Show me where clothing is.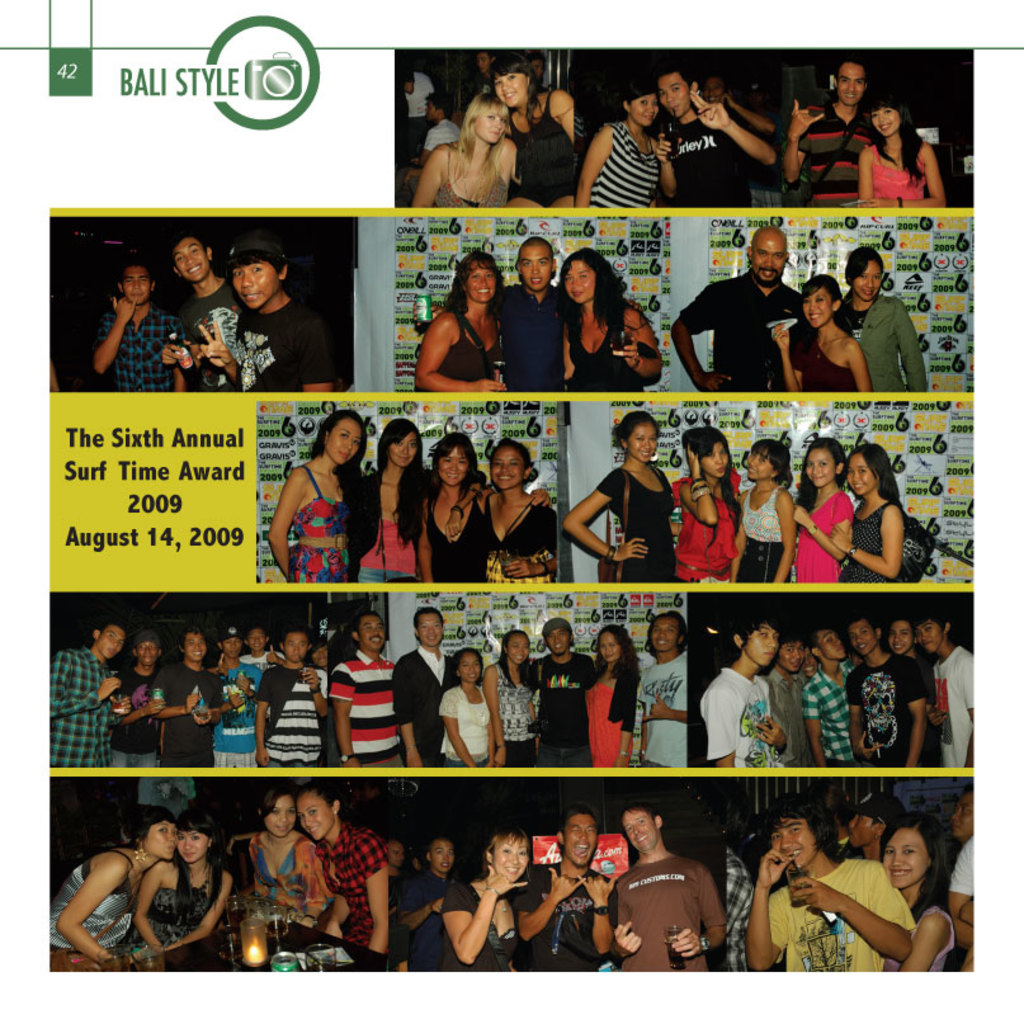
clothing is at [476, 74, 494, 95].
